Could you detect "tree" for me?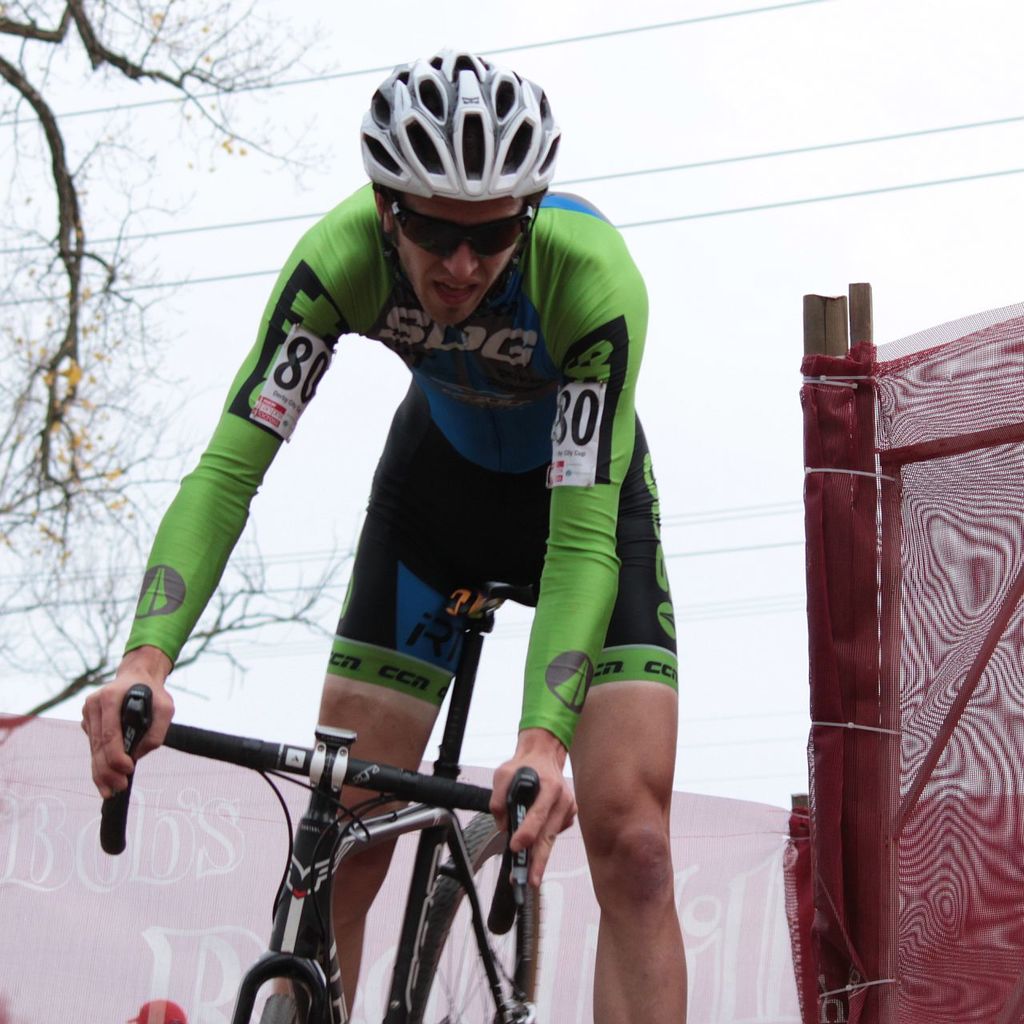
Detection result: Rect(1, 0, 344, 744).
